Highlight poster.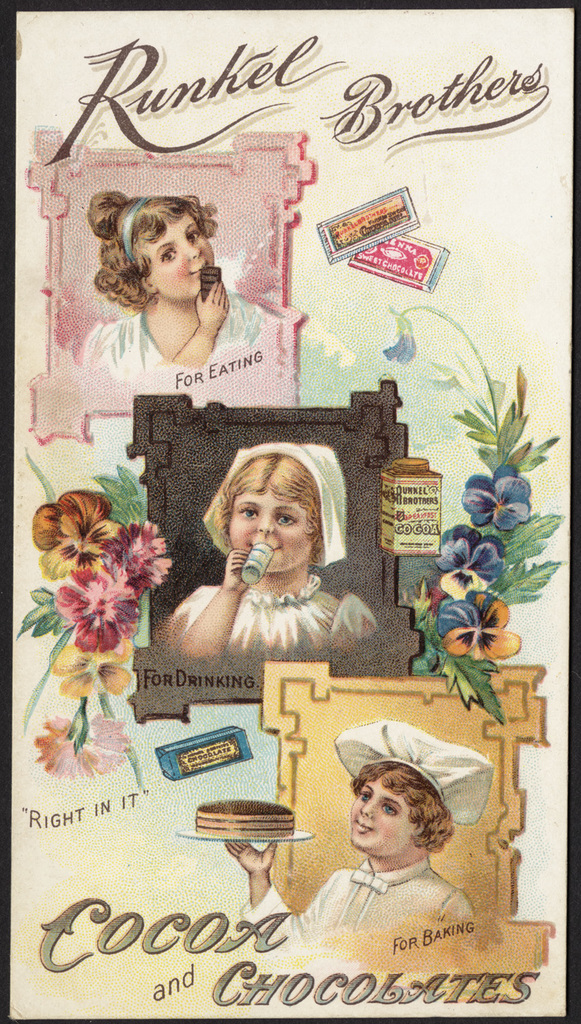
Highlighted region: l=0, t=0, r=580, b=1023.
